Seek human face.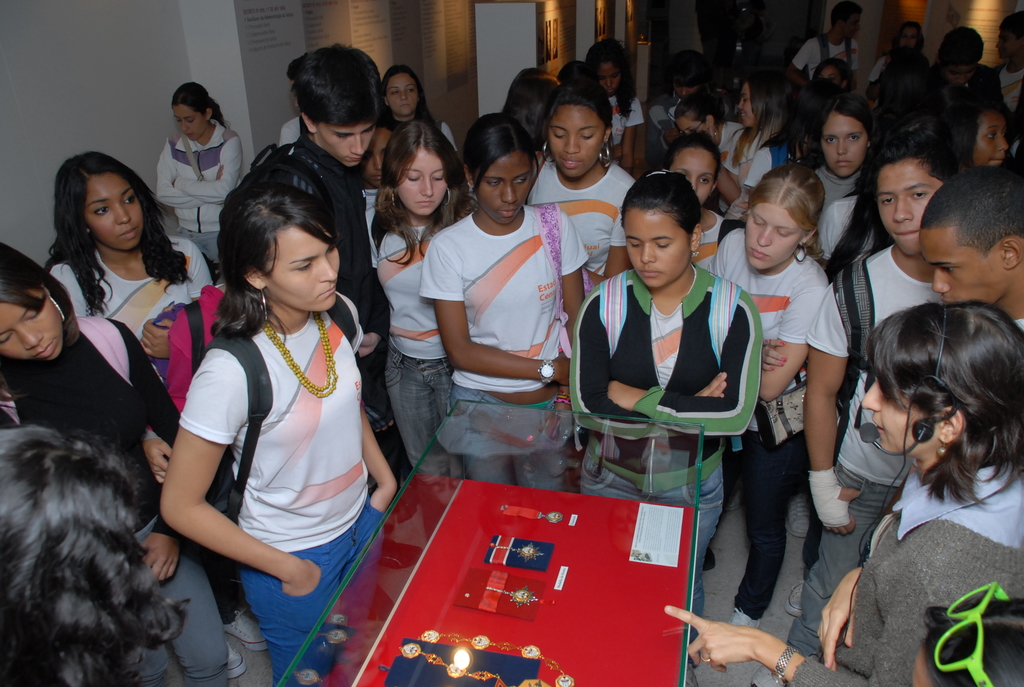
bbox=[625, 210, 696, 291].
